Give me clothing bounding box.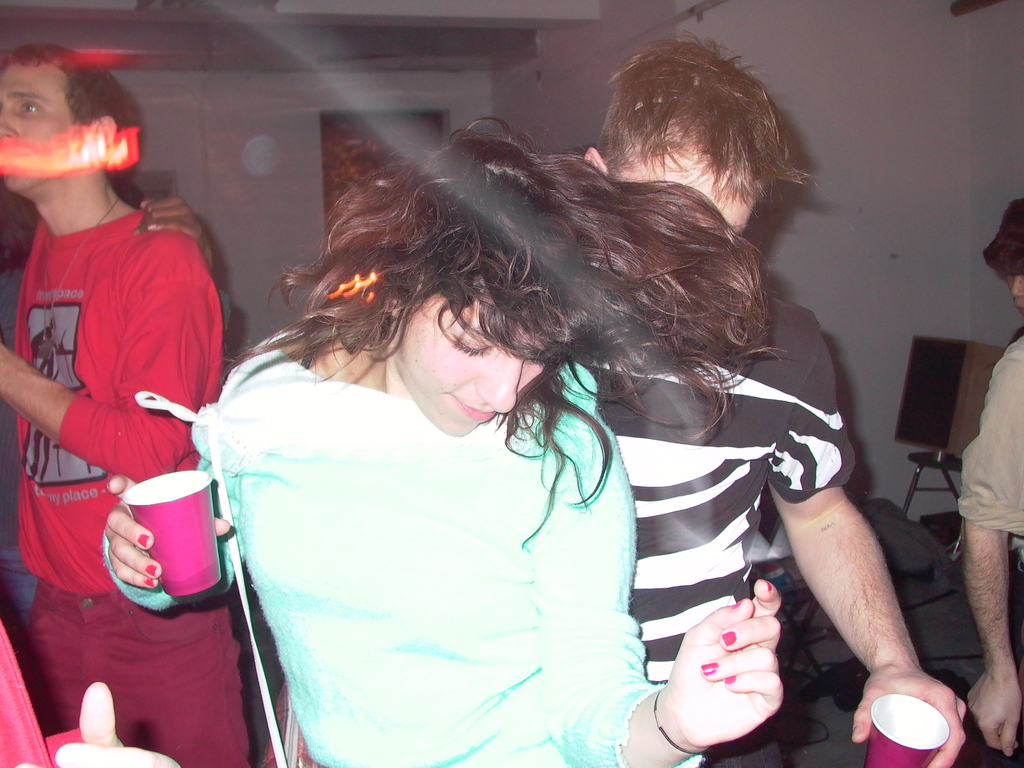
l=561, t=281, r=869, b=767.
